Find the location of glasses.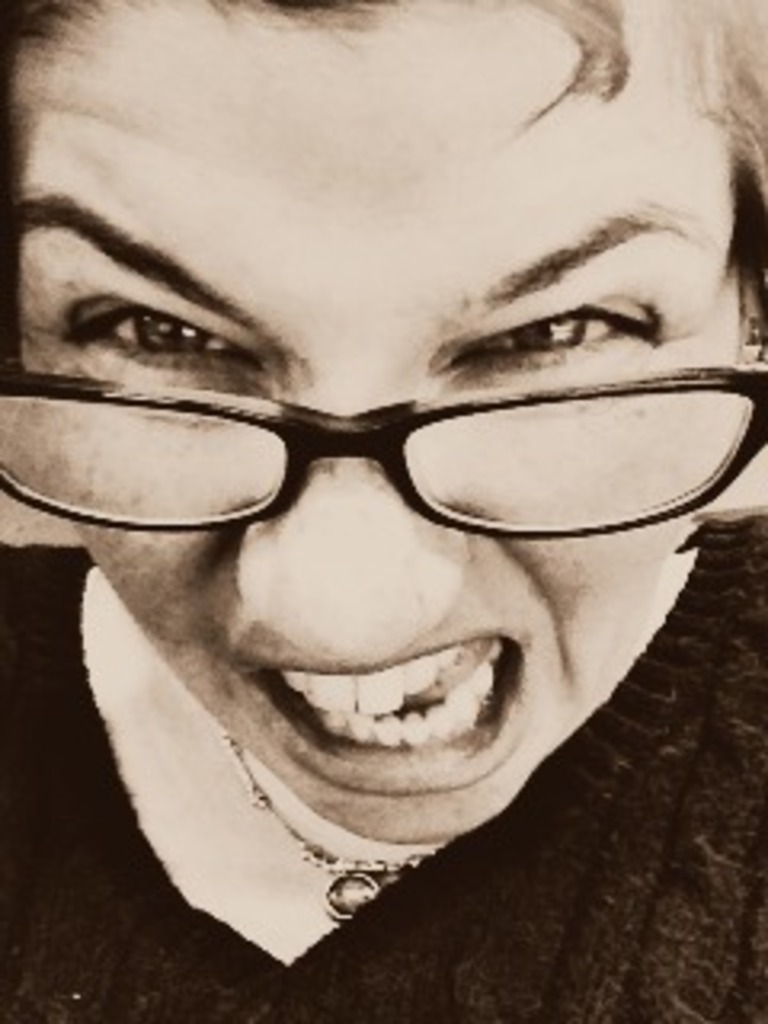
Location: bbox=(6, 342, 720, 550).
